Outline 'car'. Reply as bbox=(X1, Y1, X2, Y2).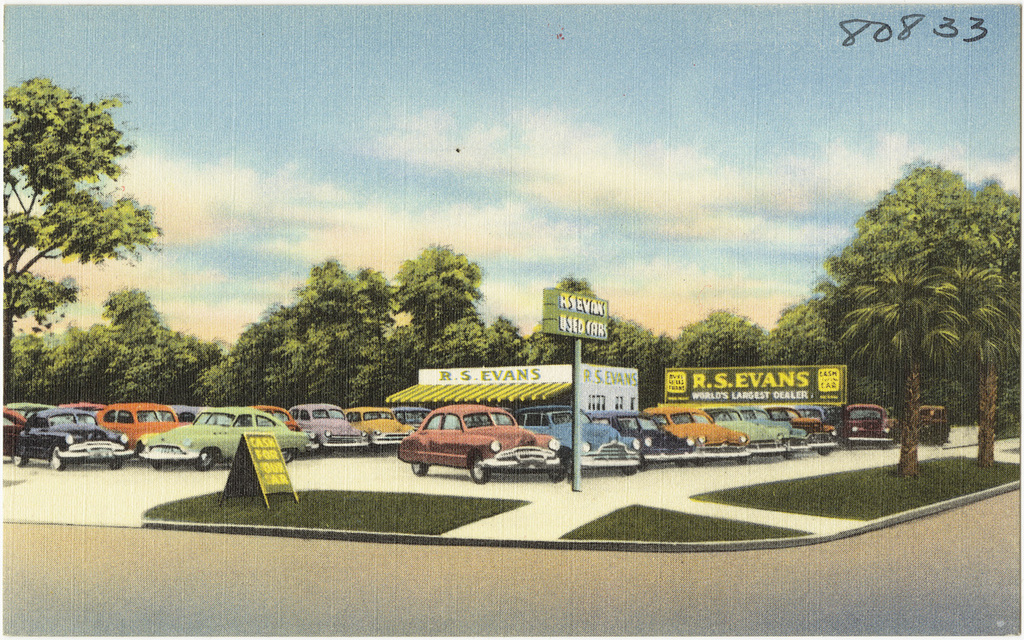
bbox=(85, 400, 177, 447).
